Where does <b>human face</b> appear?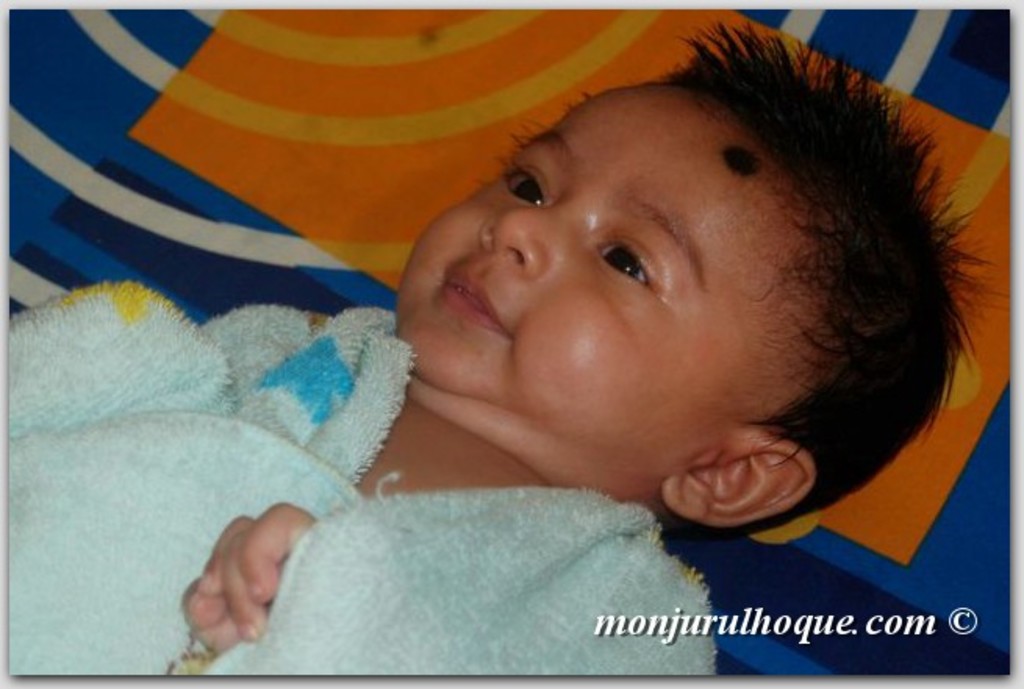
Appears at 392, 86, 766, 467.
